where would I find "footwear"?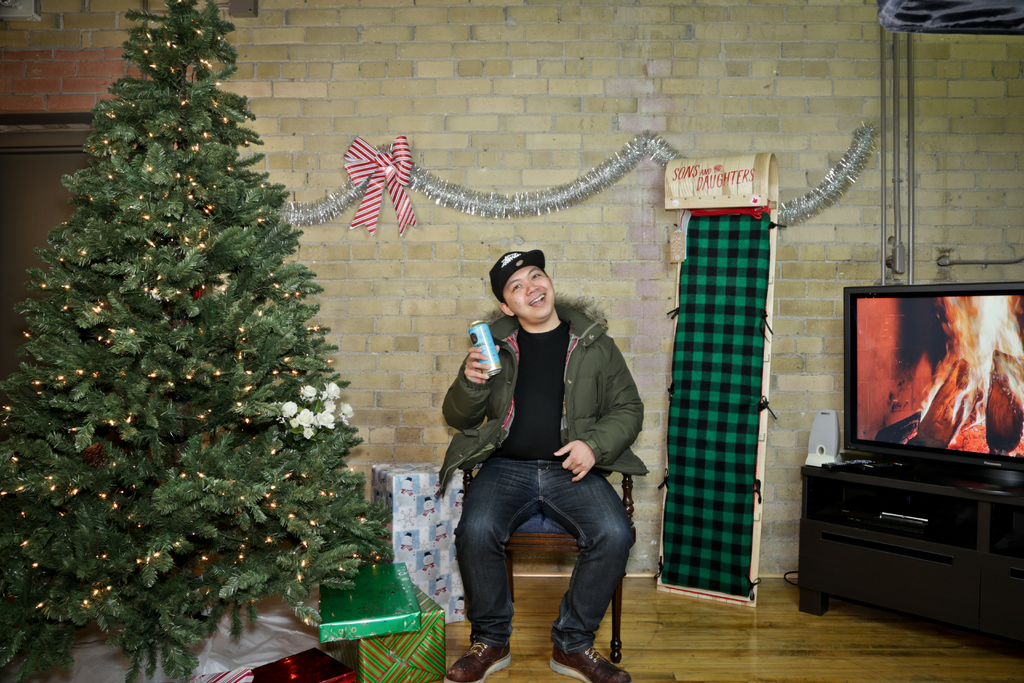
At (550,648,630,682).
